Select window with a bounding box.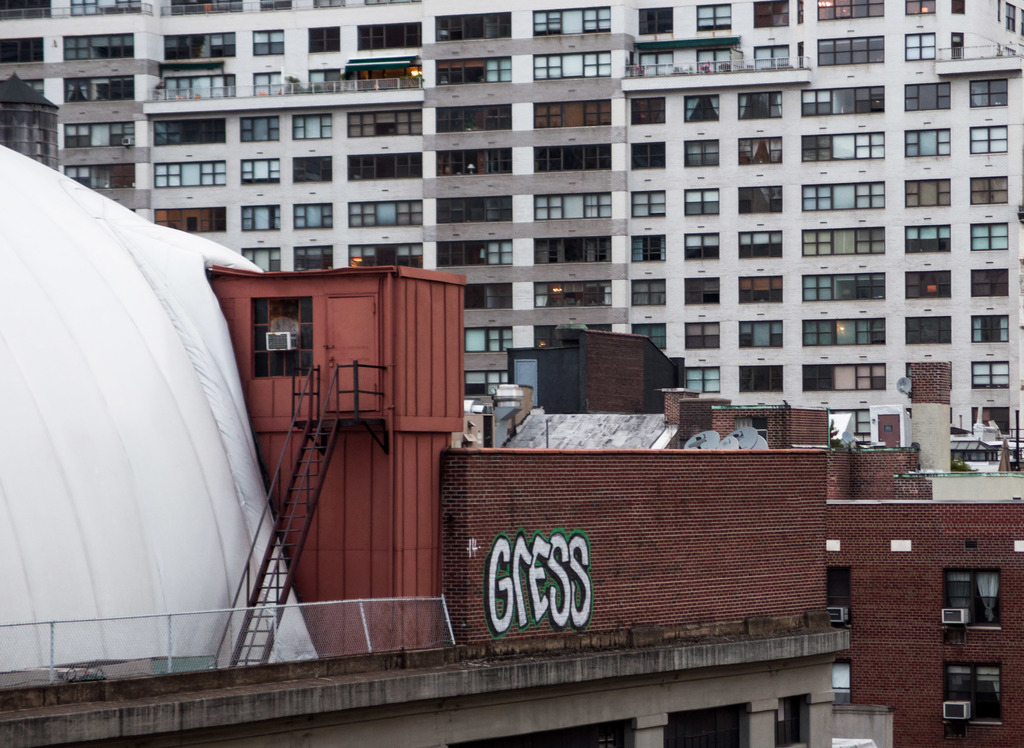
l=794, t=126, r=890, b=161.
